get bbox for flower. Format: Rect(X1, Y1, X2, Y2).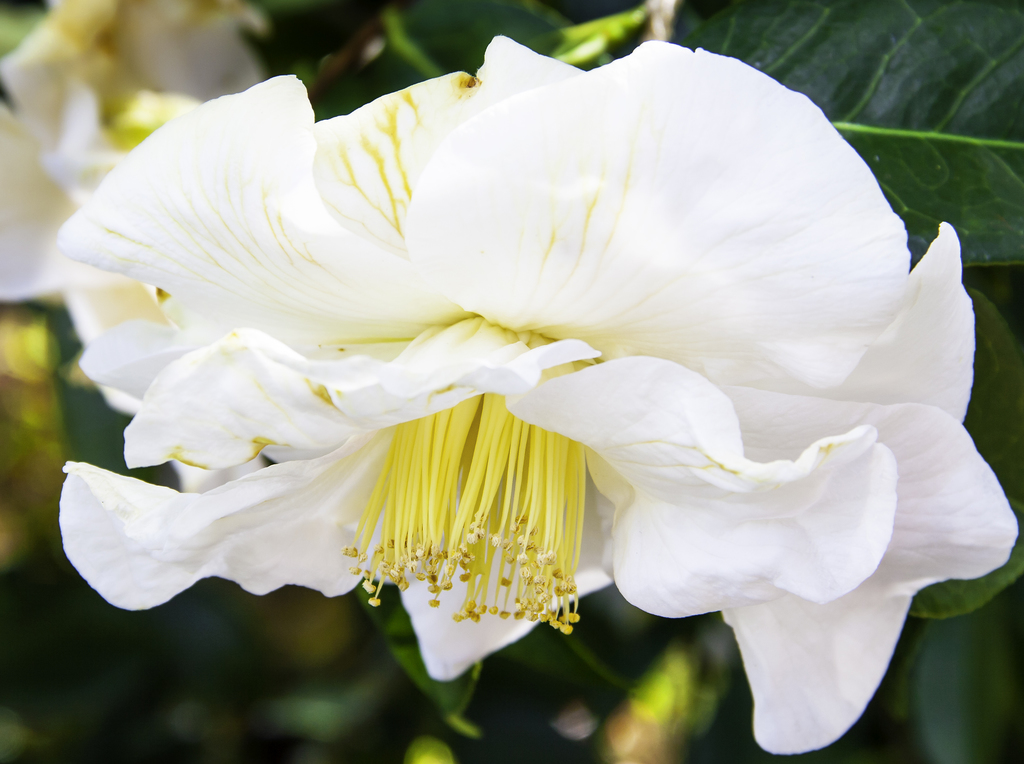
Rect(61, 5, 977, 728).
